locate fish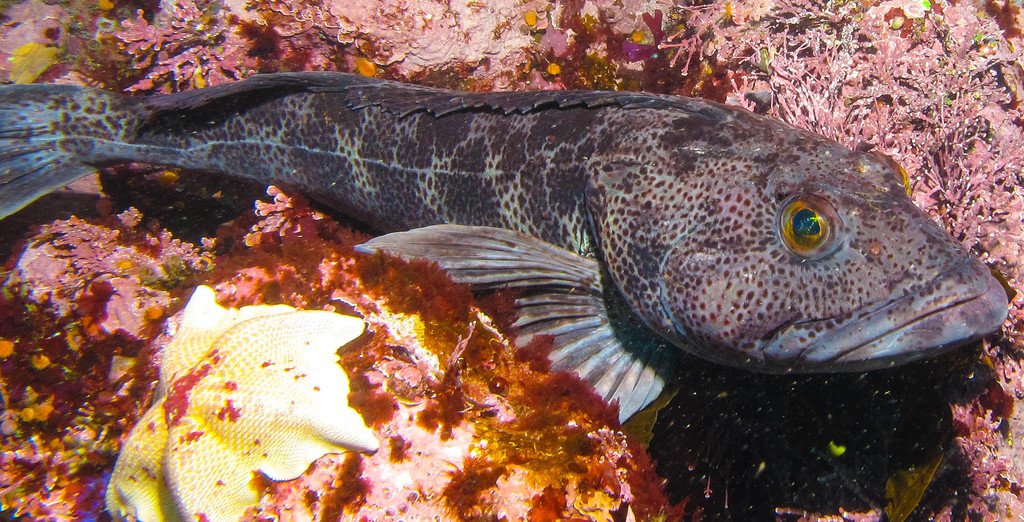
[x1=0, y1=72, x2=1011, y2=427]
